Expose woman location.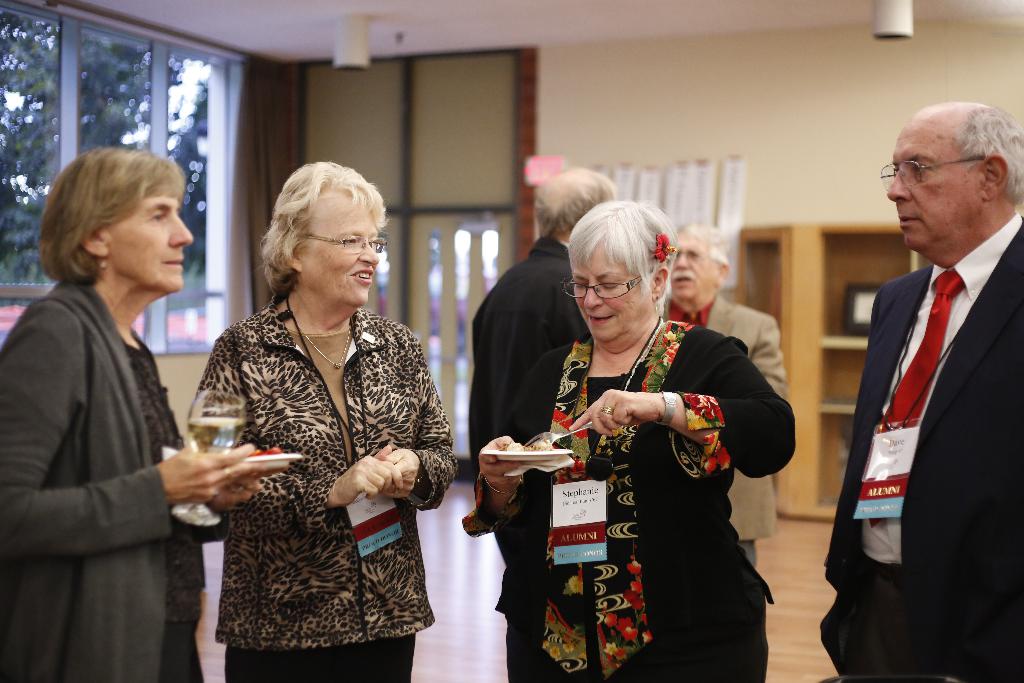
Exposed at (left=180, top=156, right=446, bottom=677).
